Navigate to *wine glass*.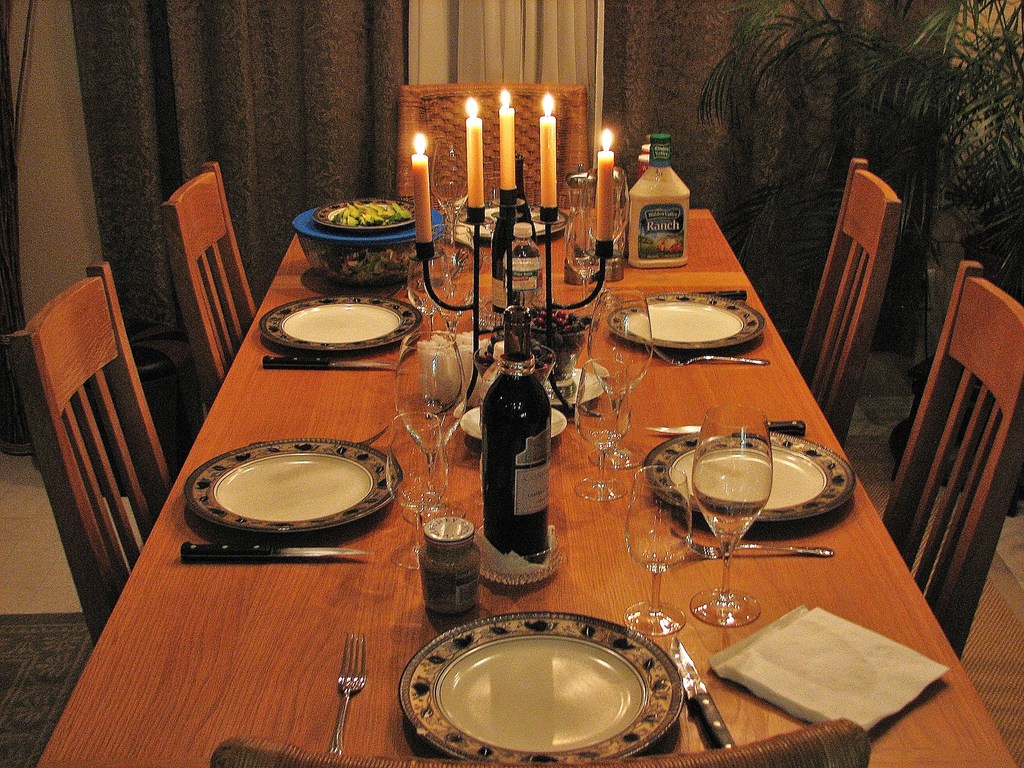
Navigation target: x1=412, y1=246, x2=446, y2=335.
